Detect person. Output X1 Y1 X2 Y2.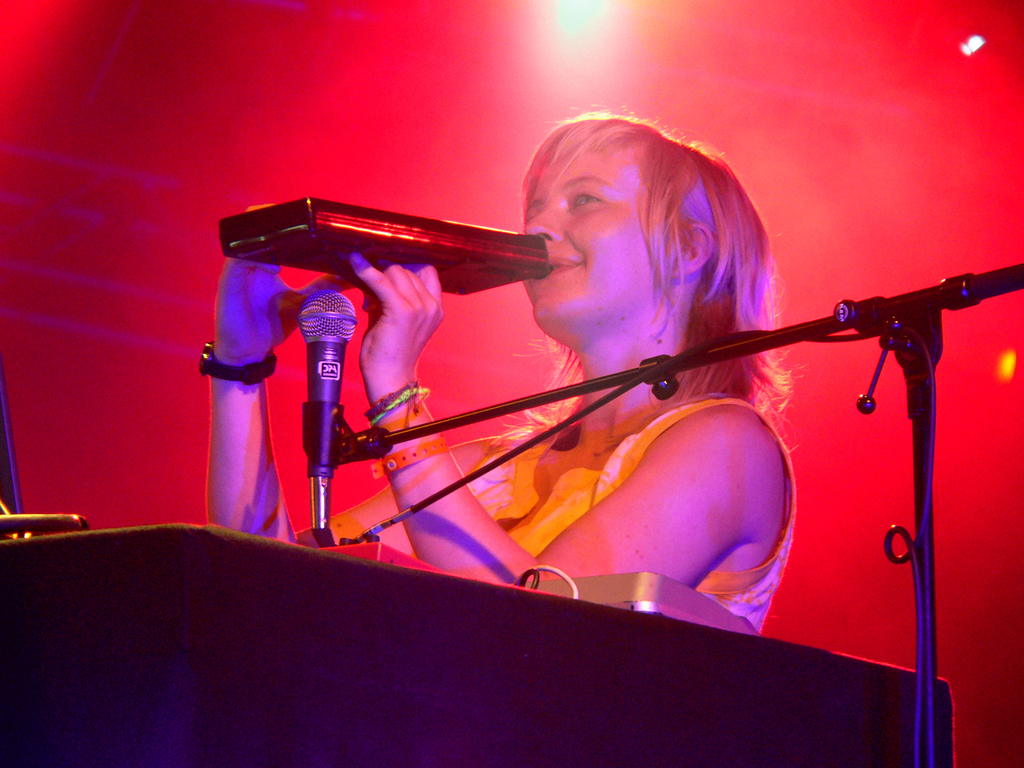
200 97 817 647.
